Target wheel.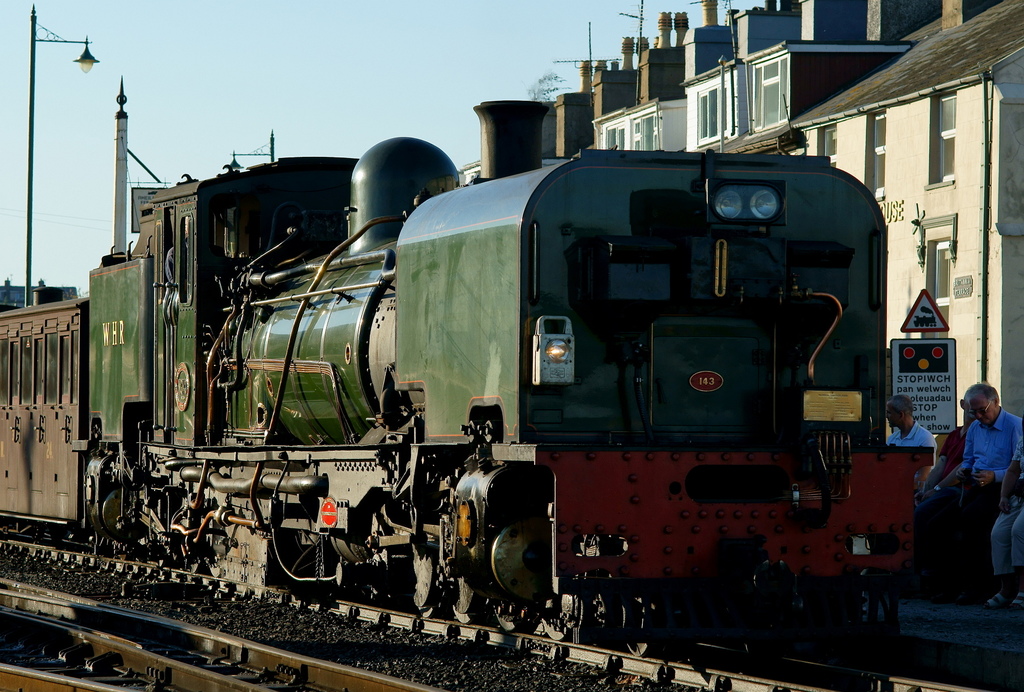
Target region: [left=493, top=609, right=538, bottom=633].
